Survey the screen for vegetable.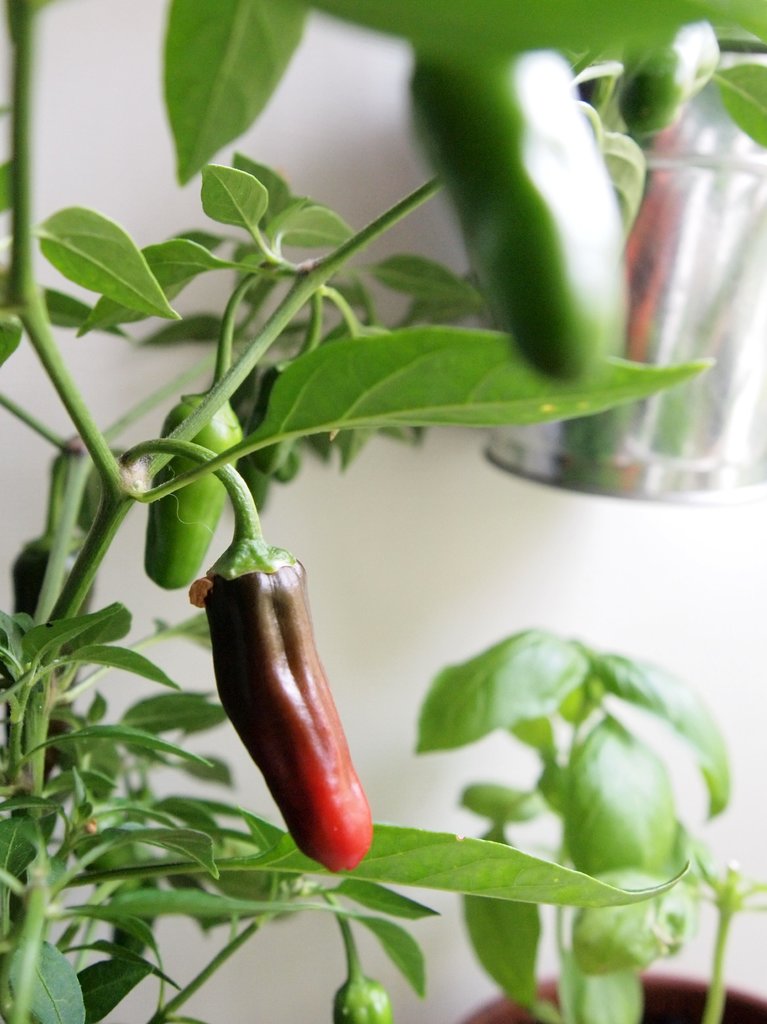
Survey found: left=620, top=20, right=727, bottom=131.
